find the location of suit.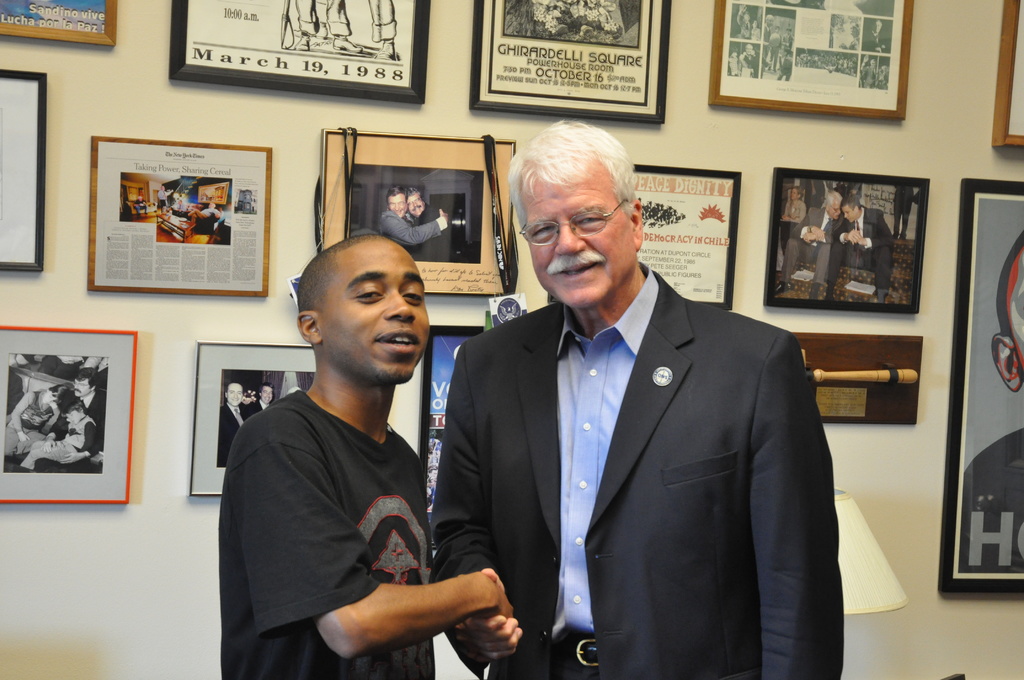
Location: 414,205,450,266.
